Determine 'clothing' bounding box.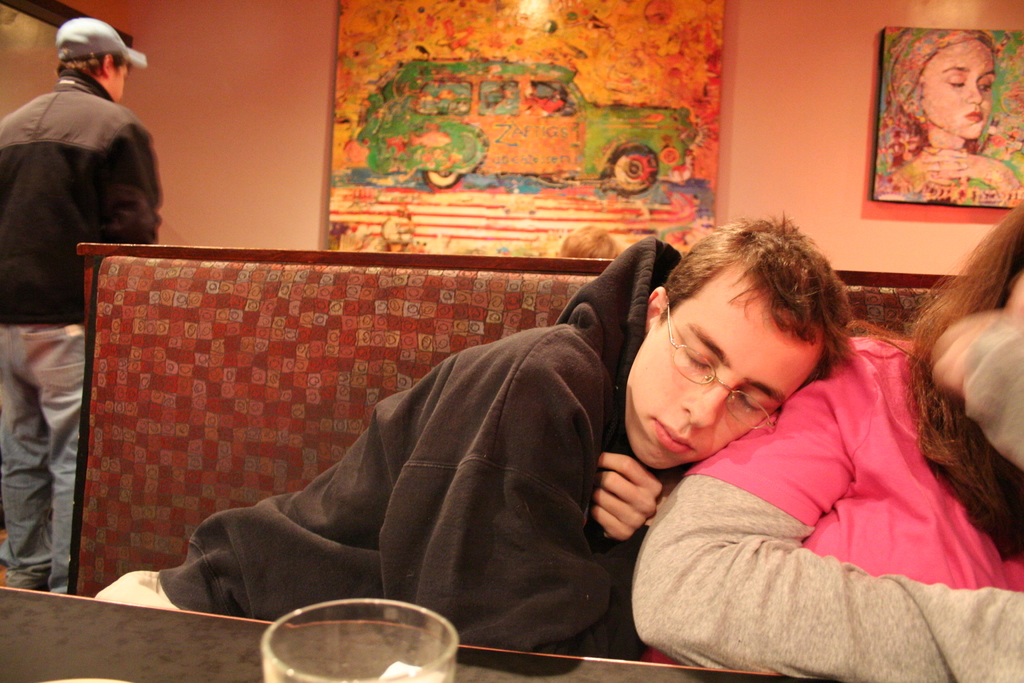
Determined: 633:334:1023:682.
